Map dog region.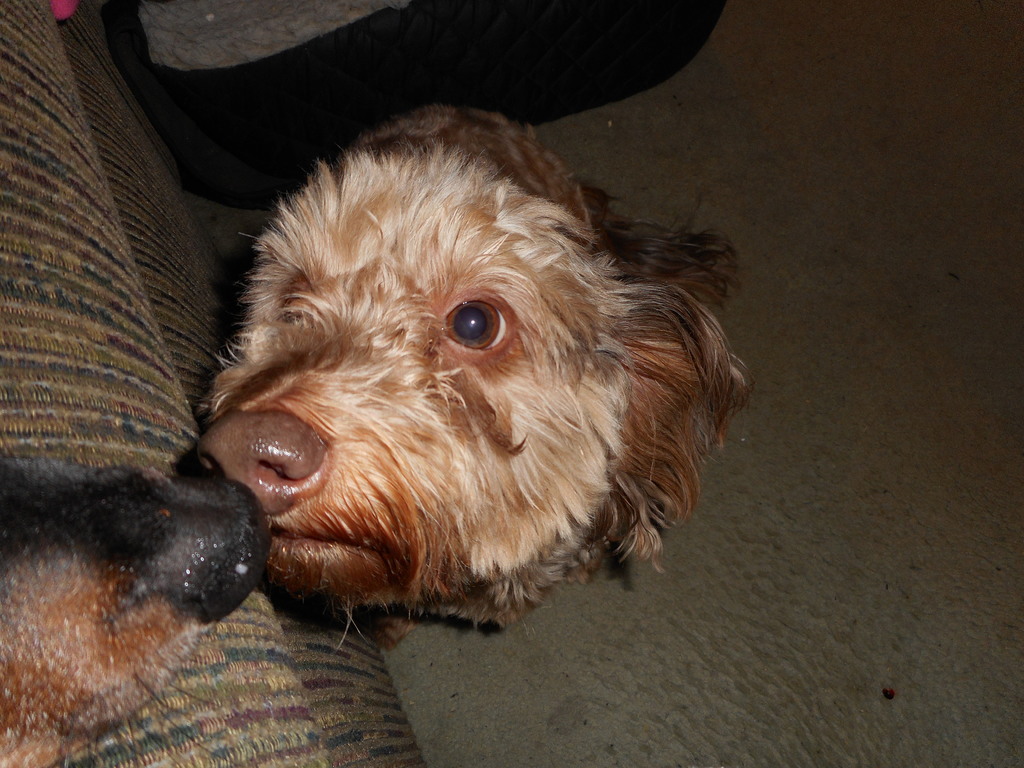
Mapped to bbox=[0, 474, 268, 767].
